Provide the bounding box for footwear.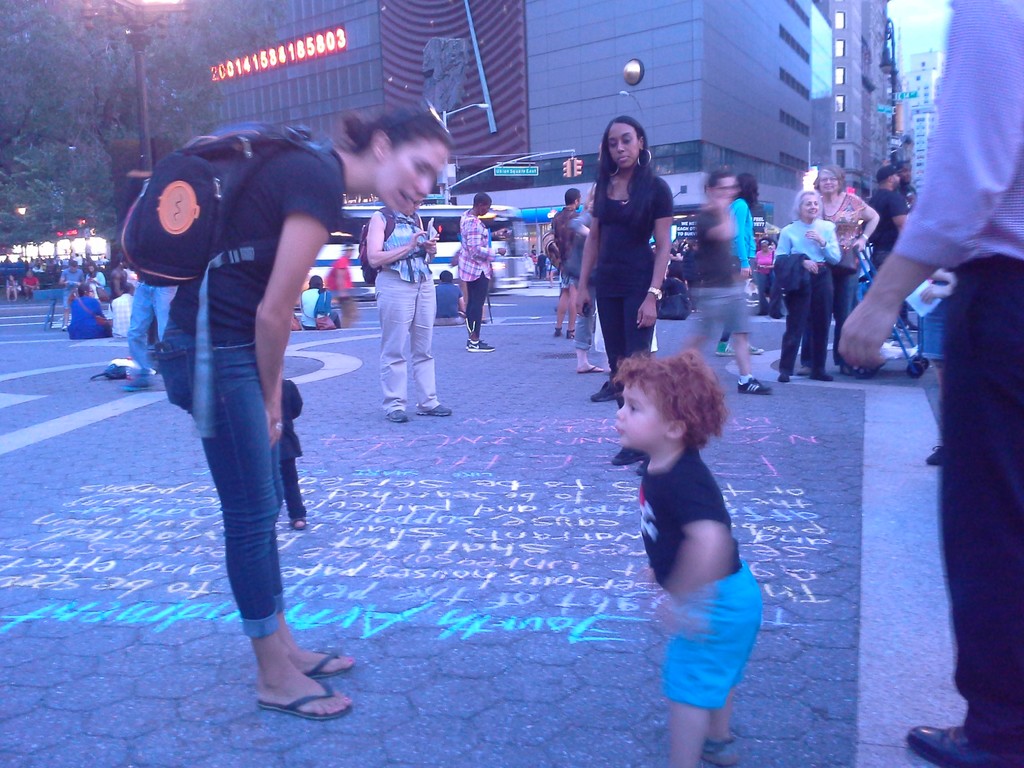
718:339:763:353.
